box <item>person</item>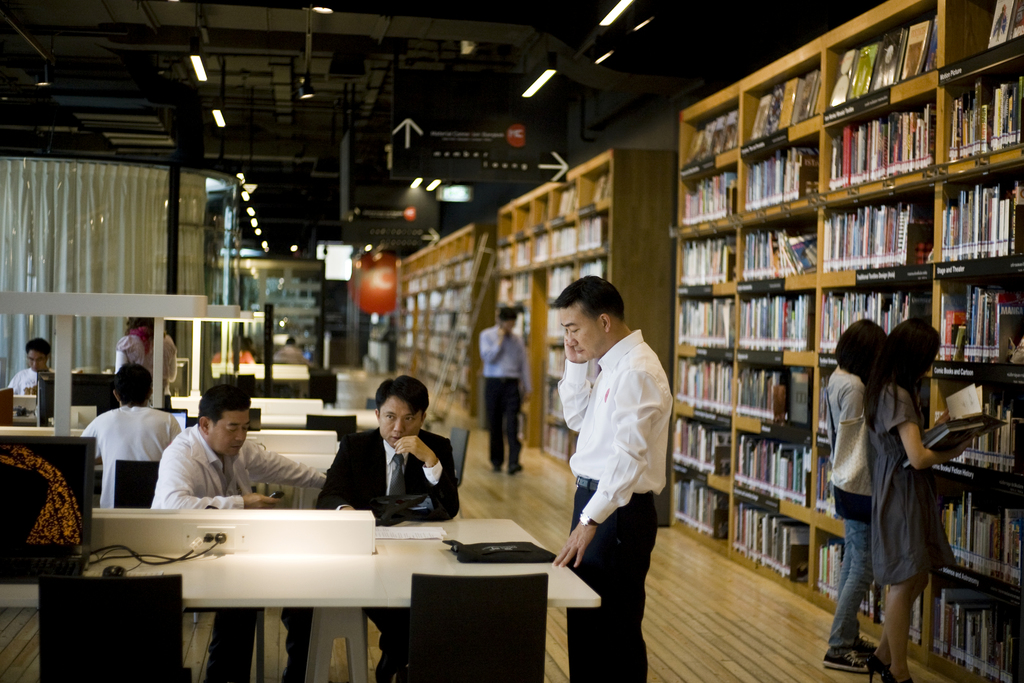
crop(114, 310, 175, 399)
